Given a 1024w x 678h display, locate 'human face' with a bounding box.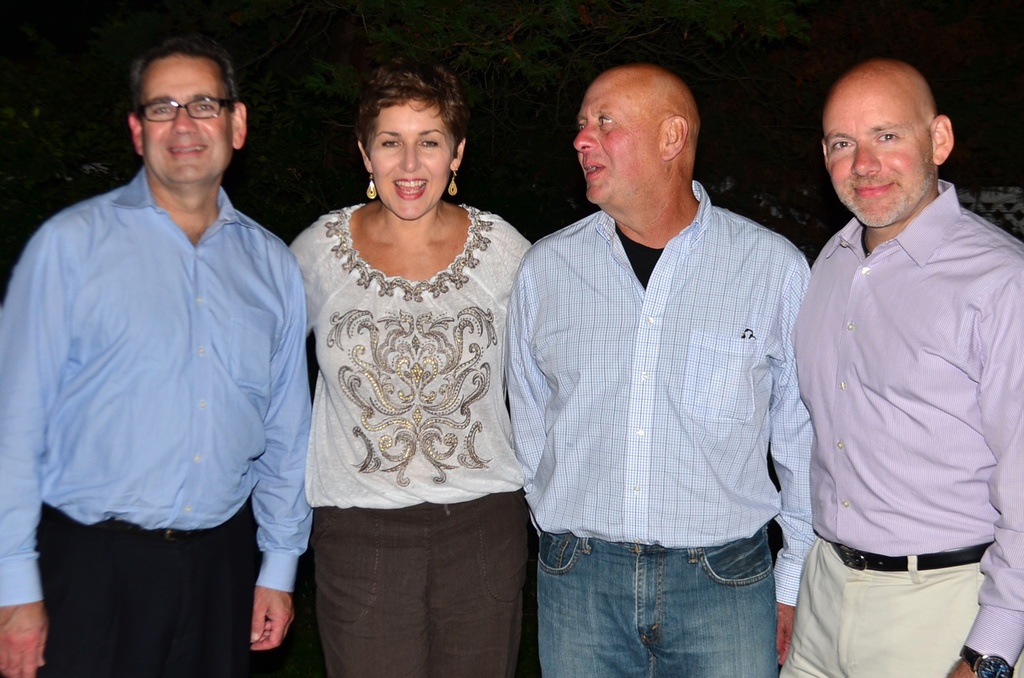
Located: crop(576, 85, 661, 205).
